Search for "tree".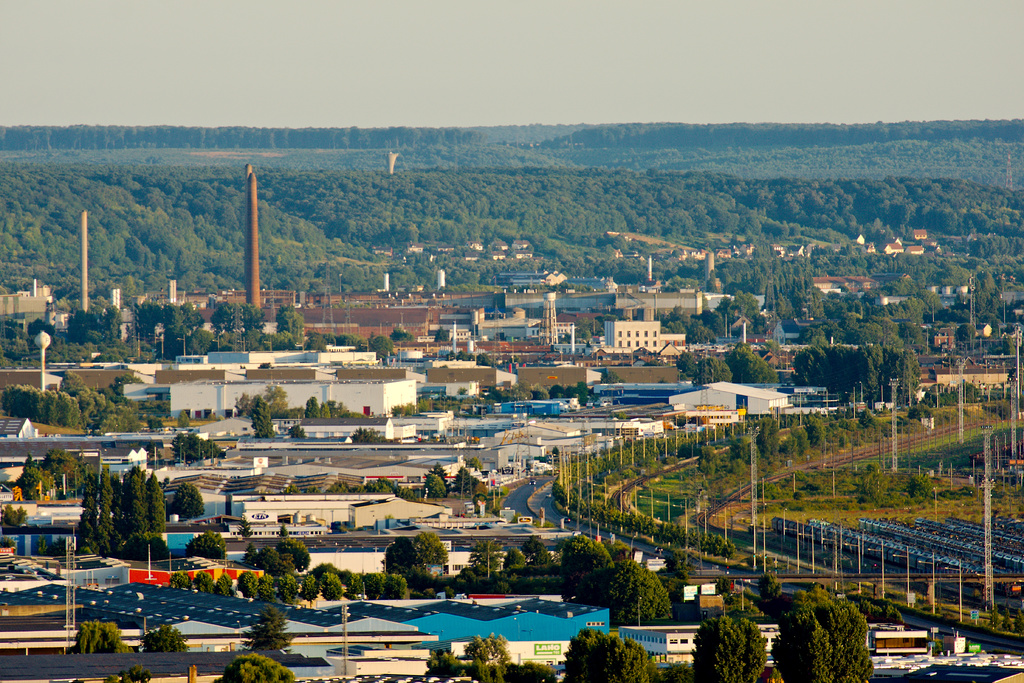
Found at <box>598,559,675,632</box>.
